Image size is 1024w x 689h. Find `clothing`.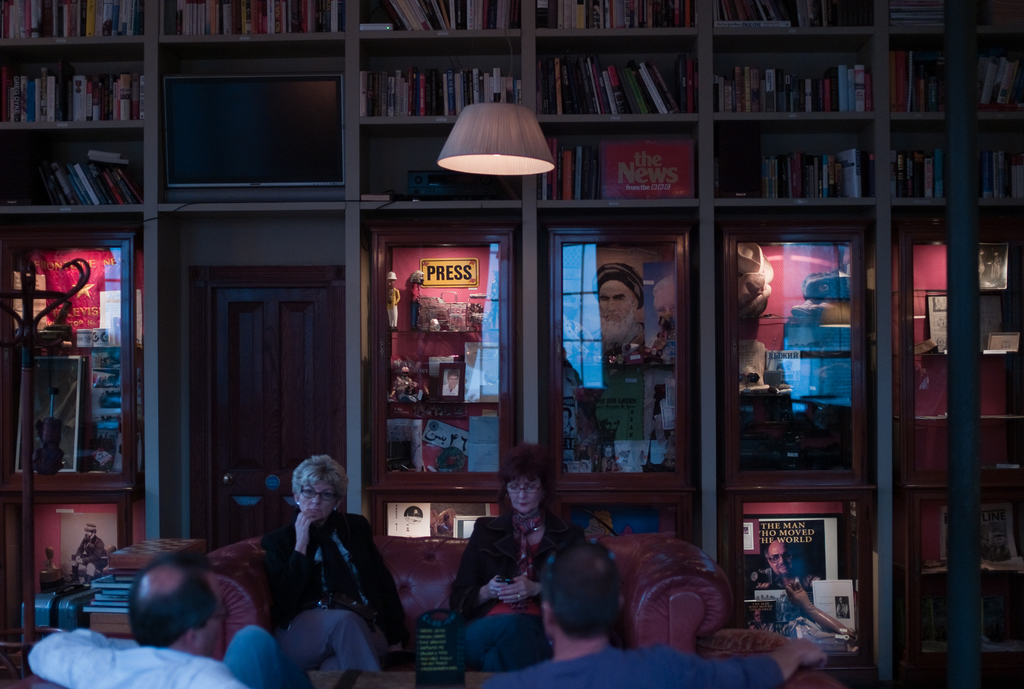
bbox=[979, 257, 984, 277].
